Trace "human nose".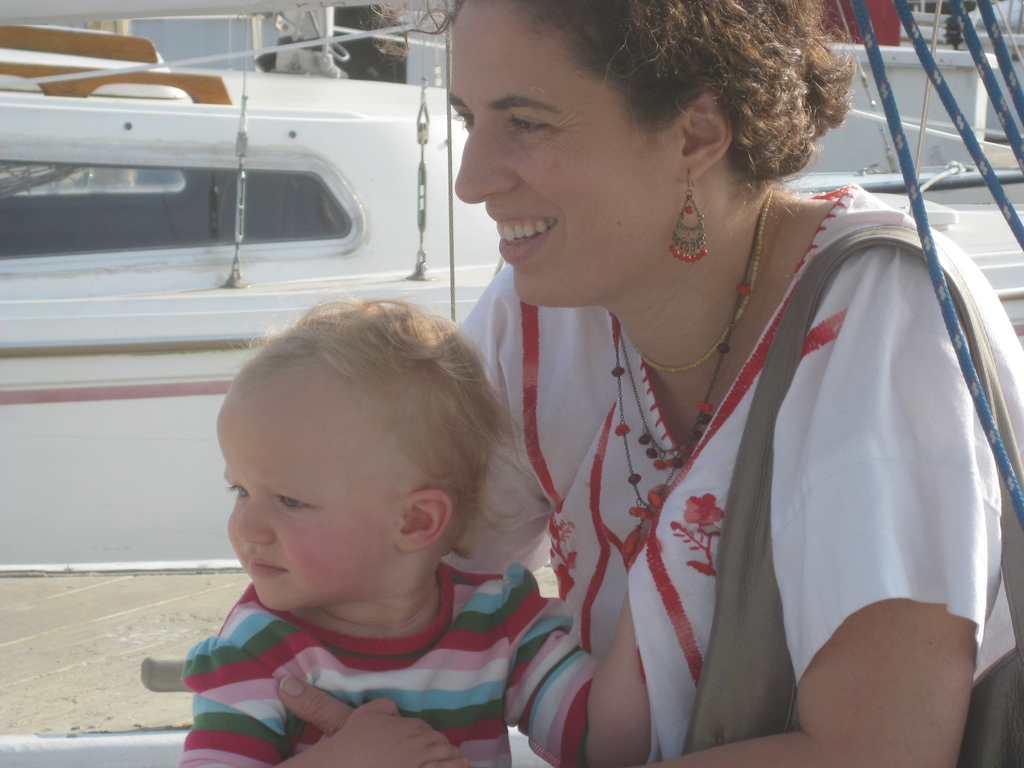
Traced to pyautogui.locateOnScreen(234, 502, 272, 546).
